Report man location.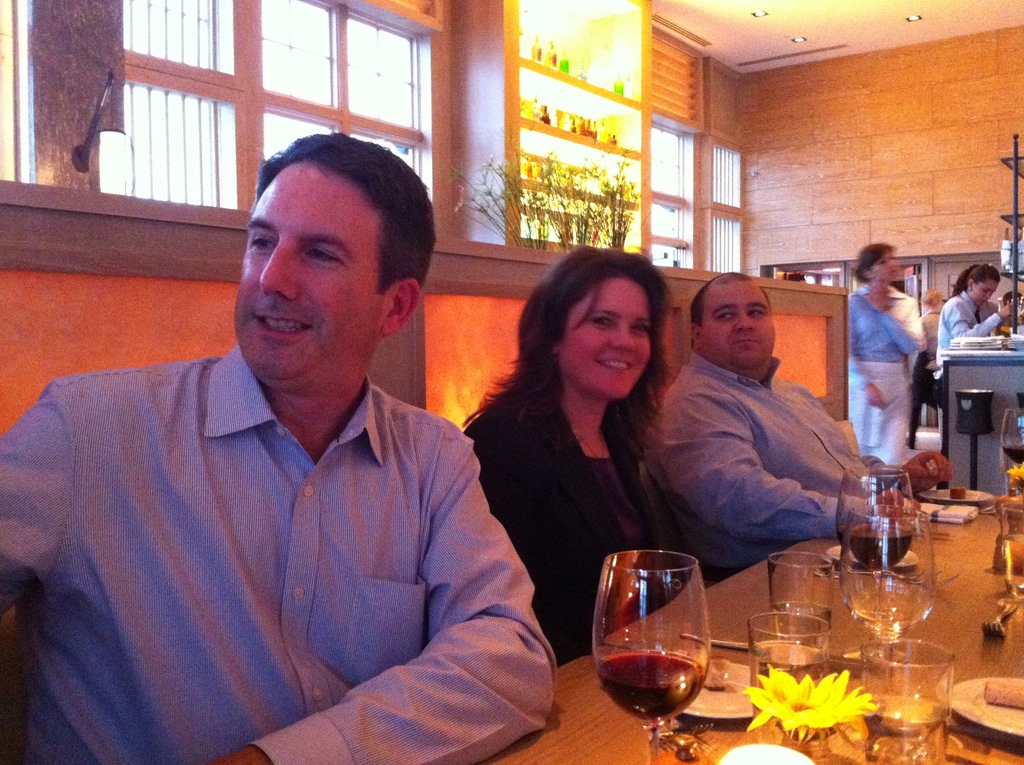
Report: [x1=37, y1=154, x2=595, y2=741].
